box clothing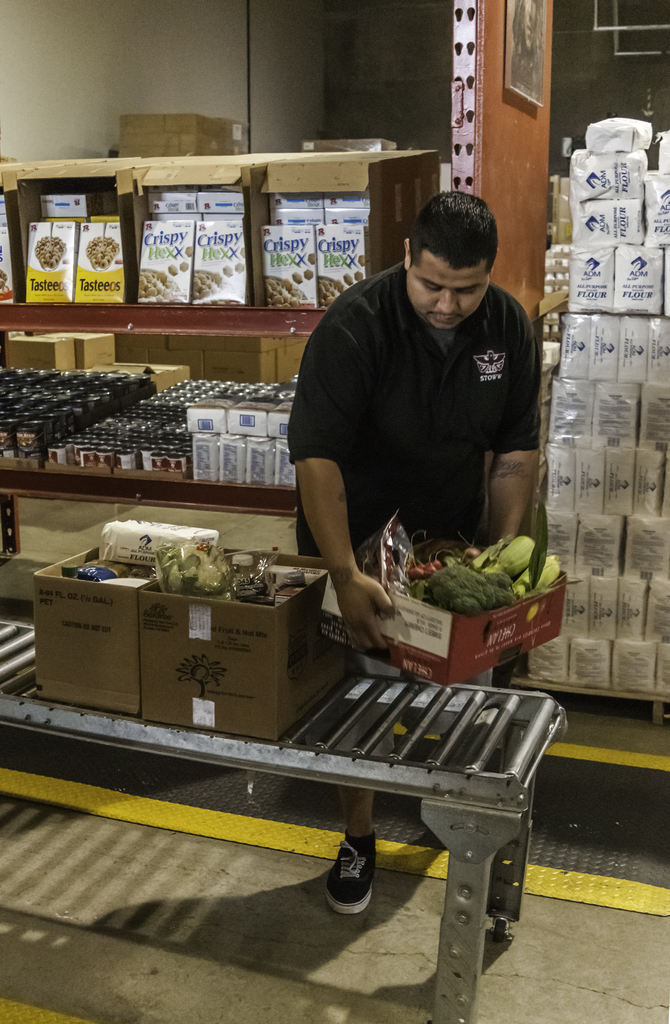
pyautogui.locateOnScreen(291, 313, 548, 655)
